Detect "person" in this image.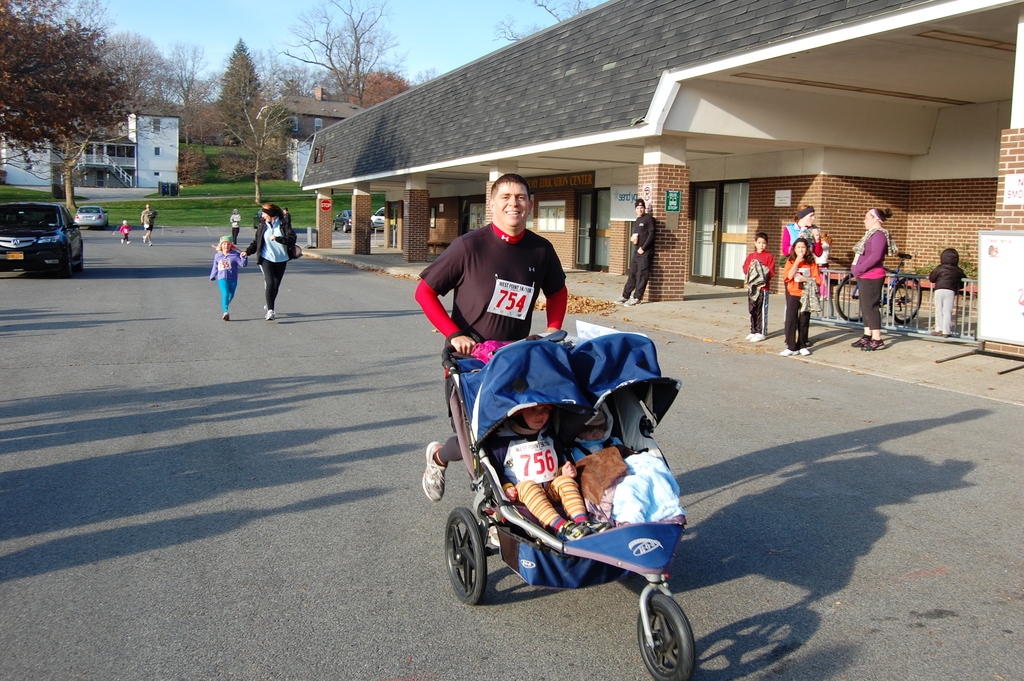
Detection: rect(474, 401, 602, 546).
